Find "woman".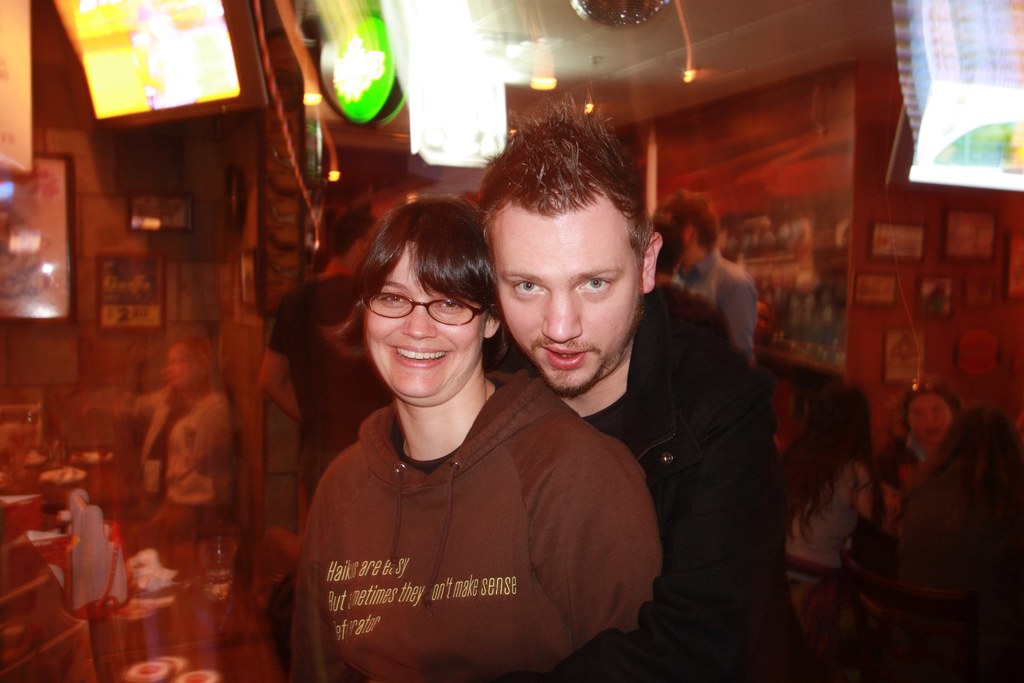
region(849, 372, 957, 608).
